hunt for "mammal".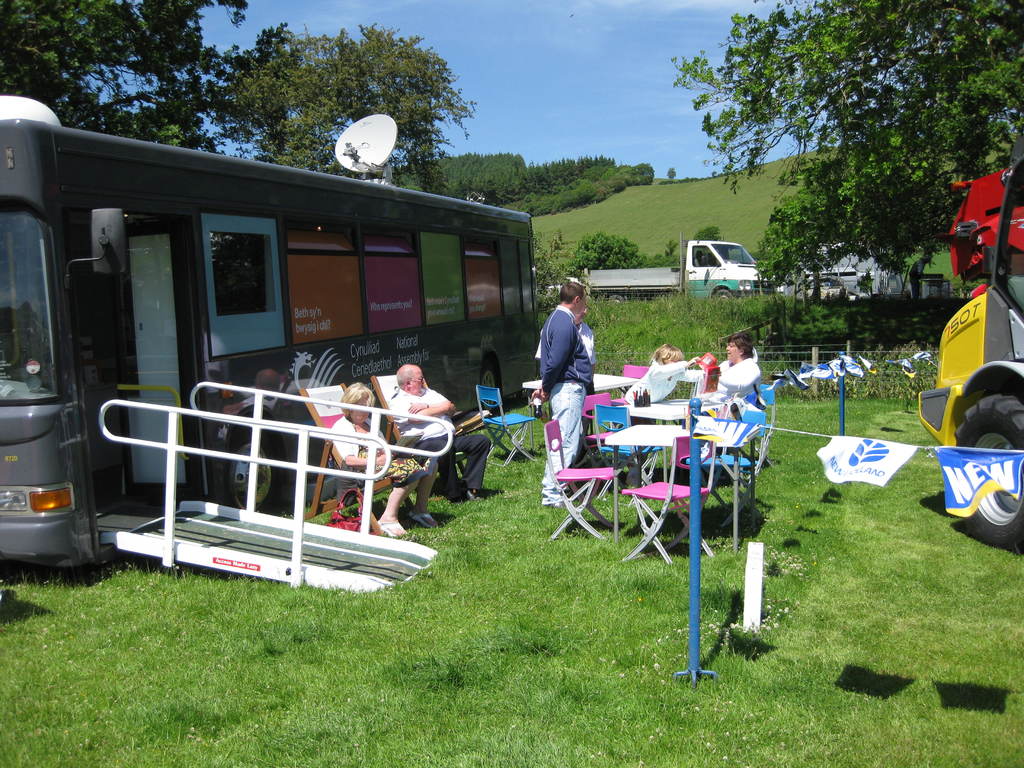
Hunted down at 623,342,714,427.
